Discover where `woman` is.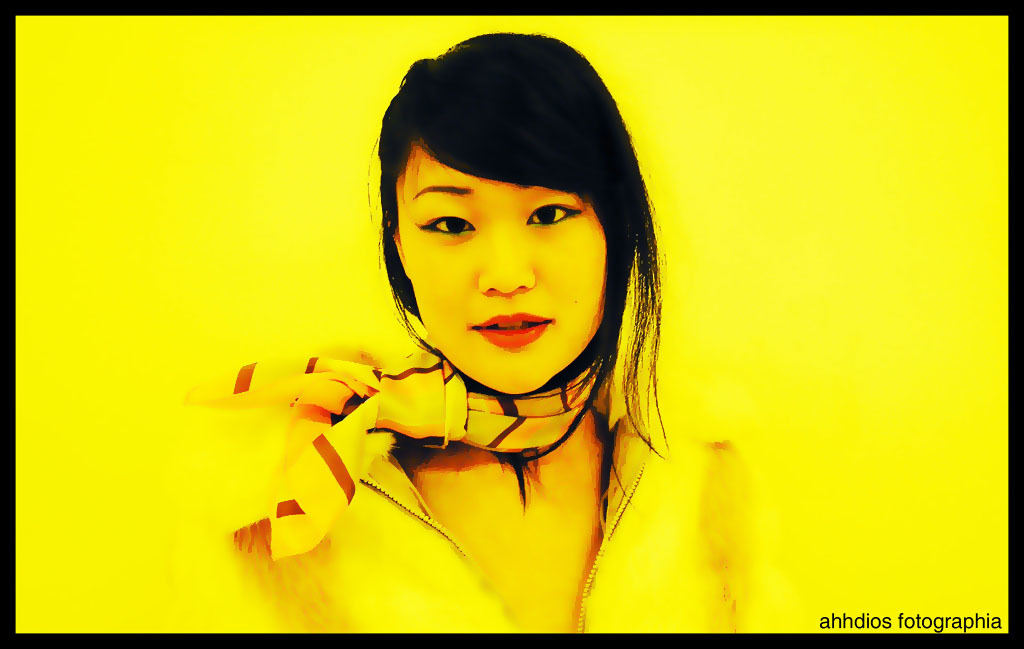
Discovered at left=244, top=43, right=695, bottom=608.
